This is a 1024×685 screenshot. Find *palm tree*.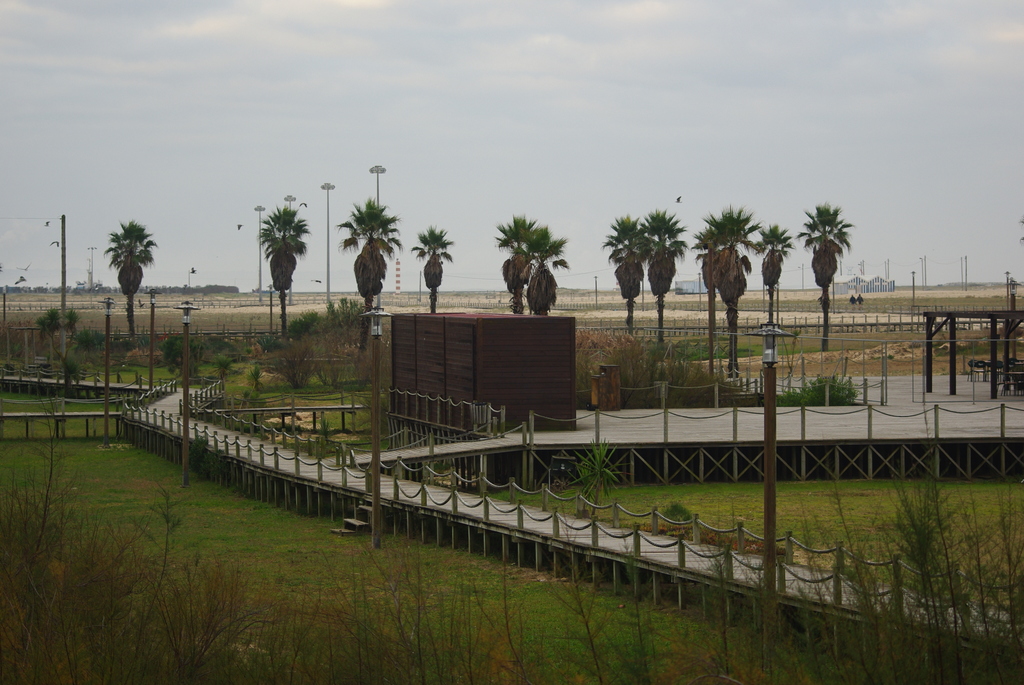
Bounding box: region(689, 213, 723, 359).
